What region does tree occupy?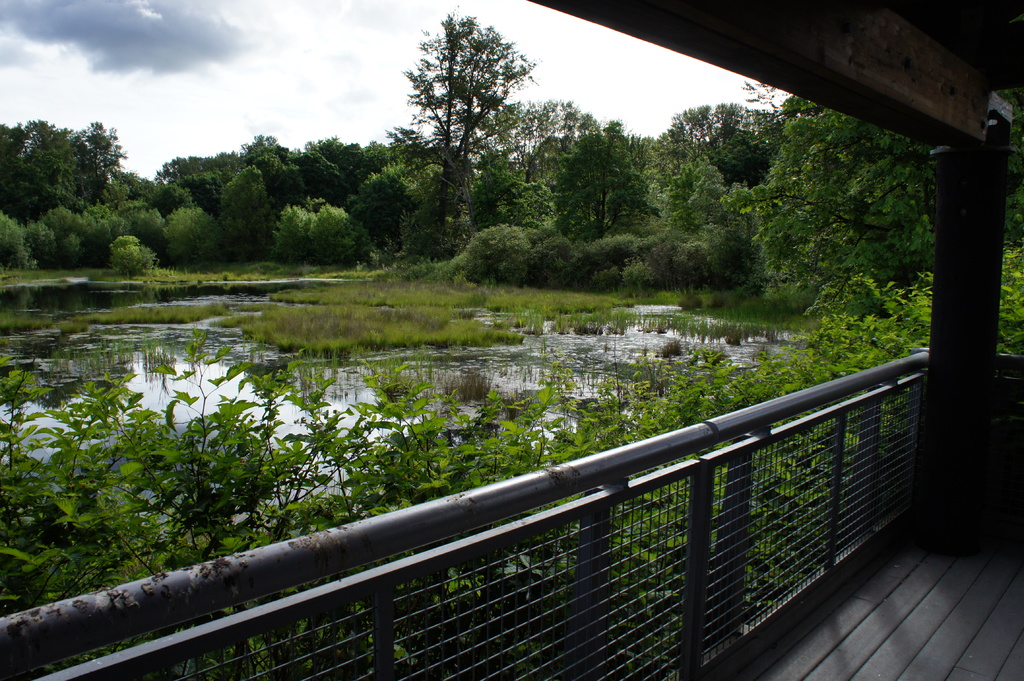
[0,110,105,278].
